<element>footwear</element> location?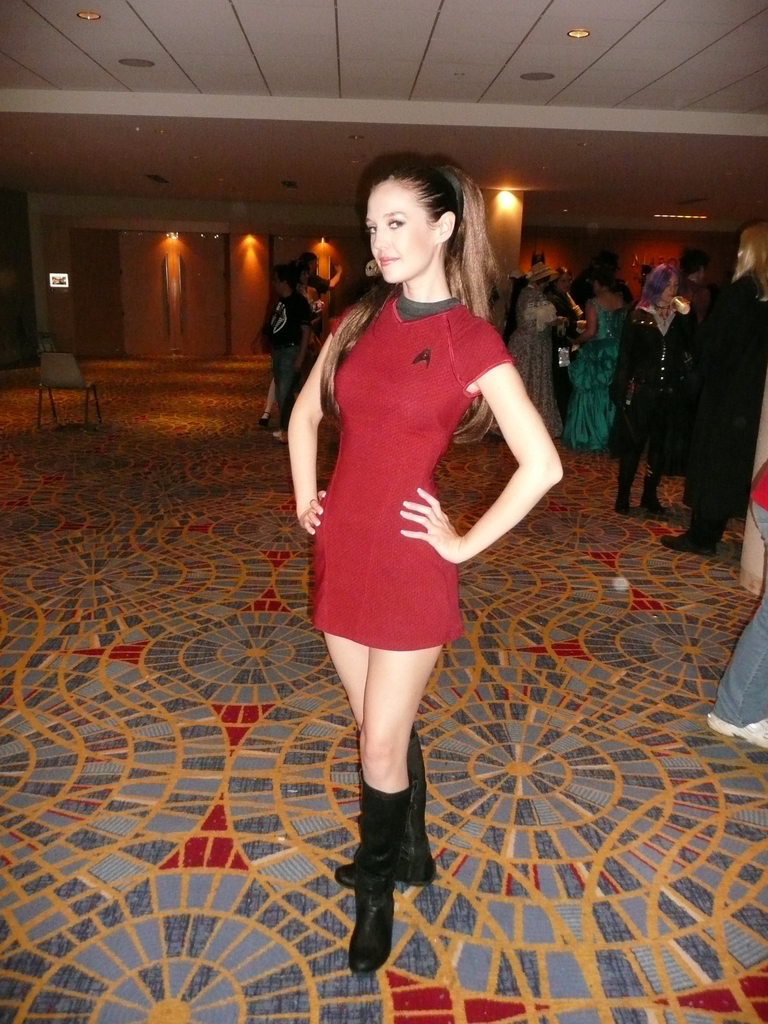
x1=338 y1=728 x2=441 y2=889
